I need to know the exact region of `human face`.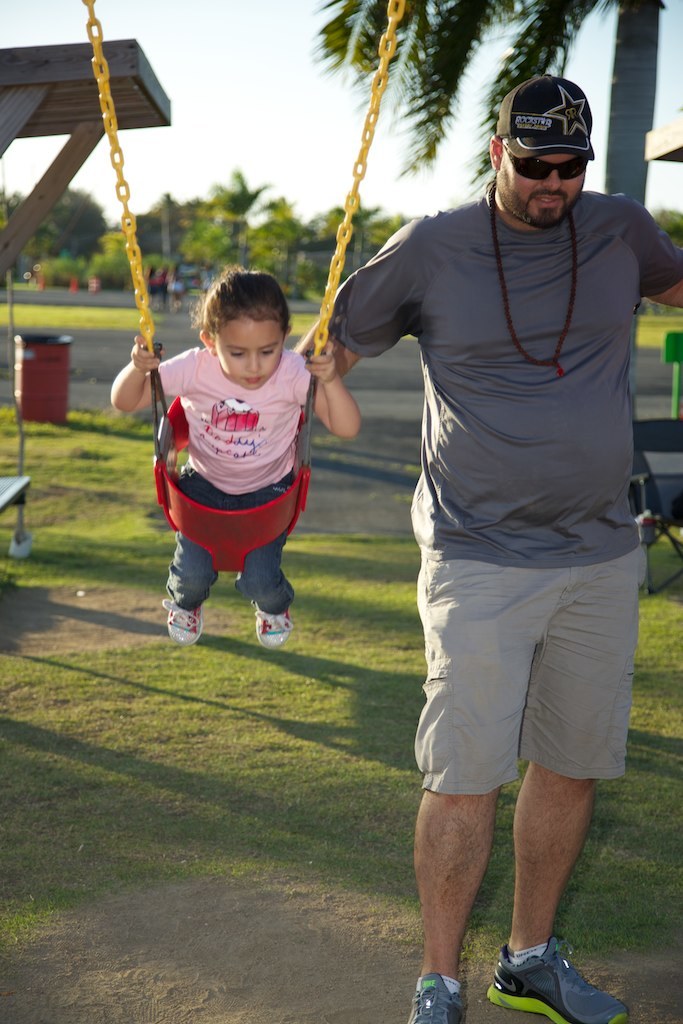
Region: (497,150,586,228).
